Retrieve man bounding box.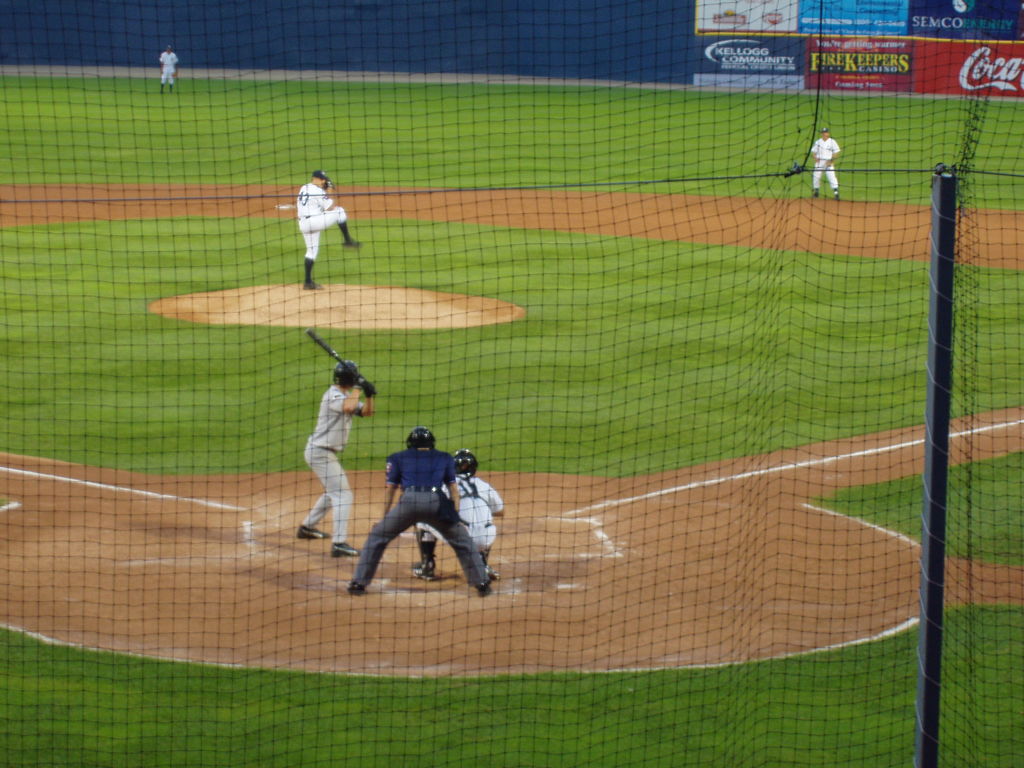
Bounding box: l=344, t=423, r=494, b=597.
